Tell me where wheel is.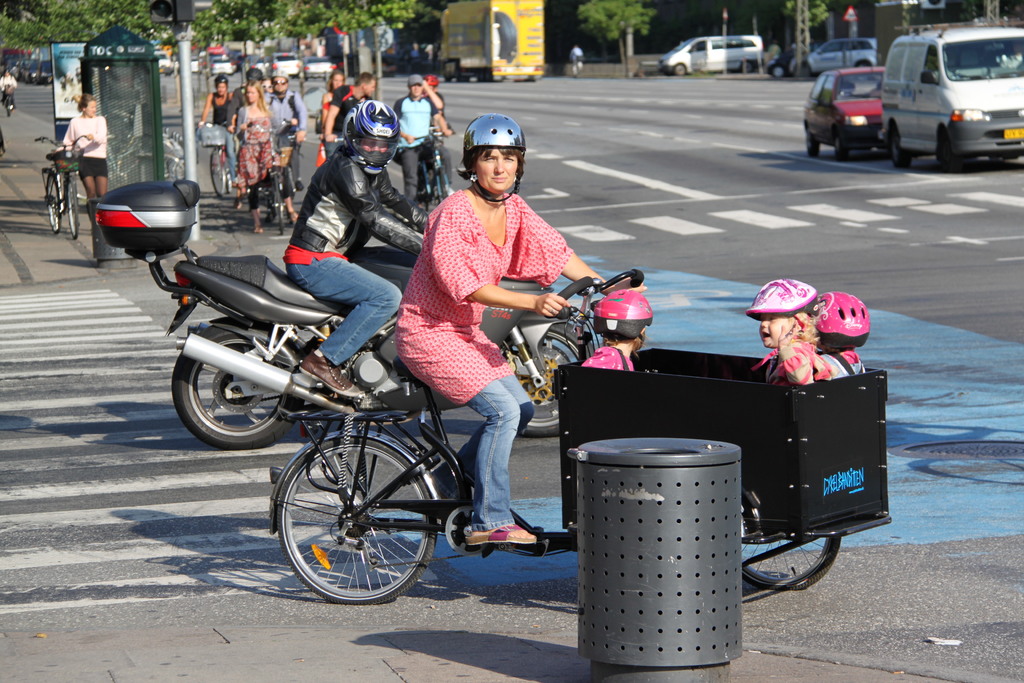
wheel is at [x1=740, y1=497, x2=842, y2=591].
